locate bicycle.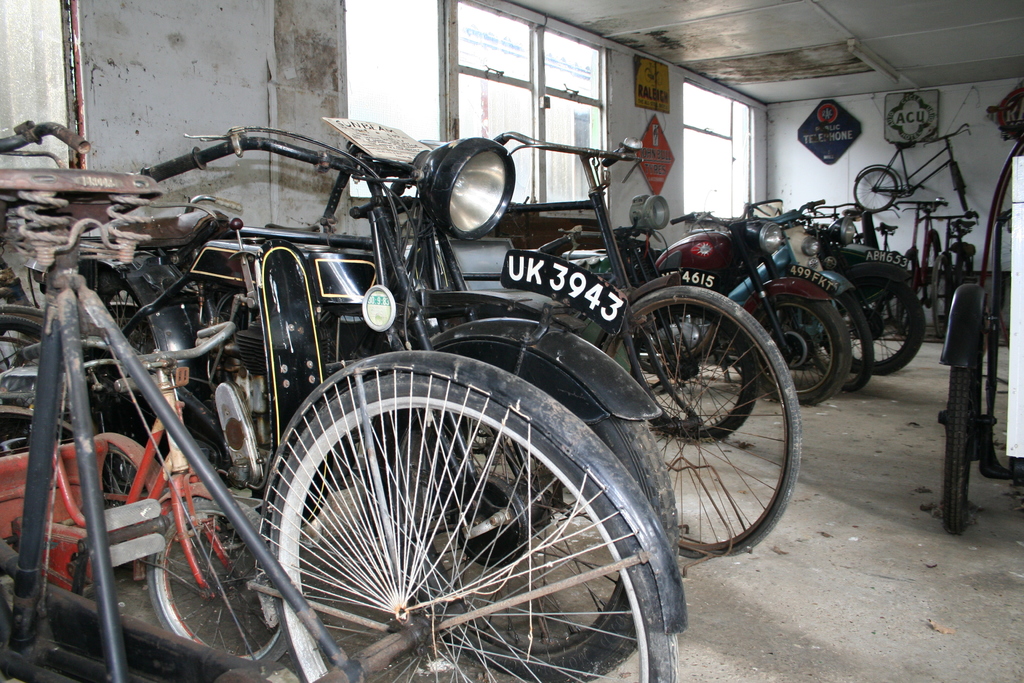
Bounding box: (529, 154, 846, 597).
